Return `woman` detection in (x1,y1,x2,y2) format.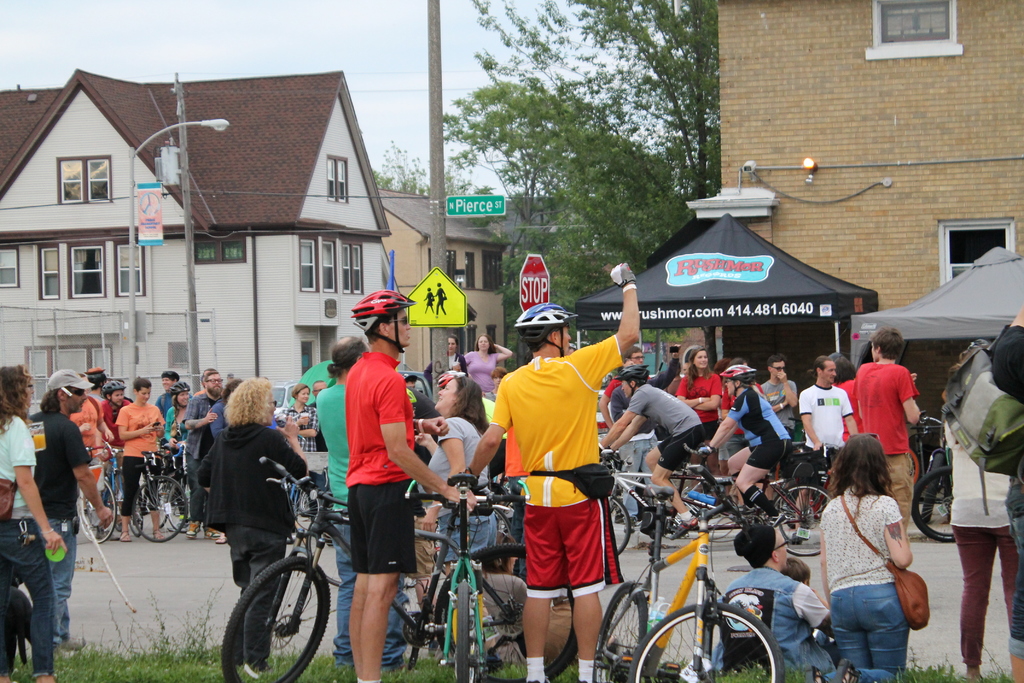
(0,370,67,571).
